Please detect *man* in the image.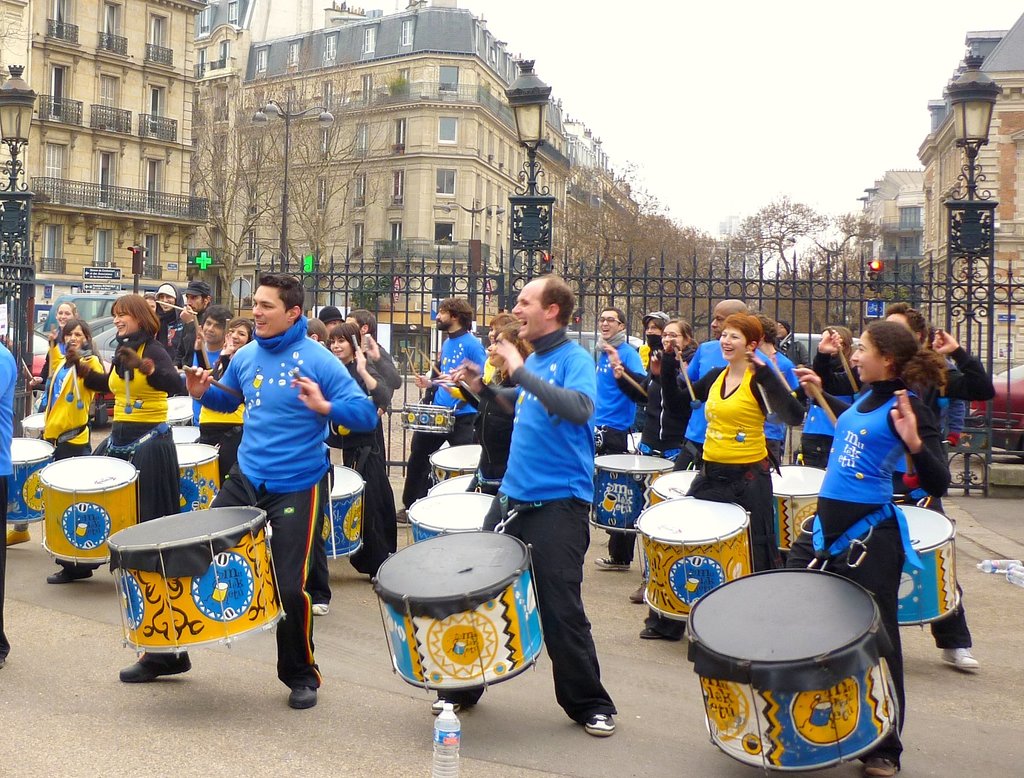
814 301 998 669.
